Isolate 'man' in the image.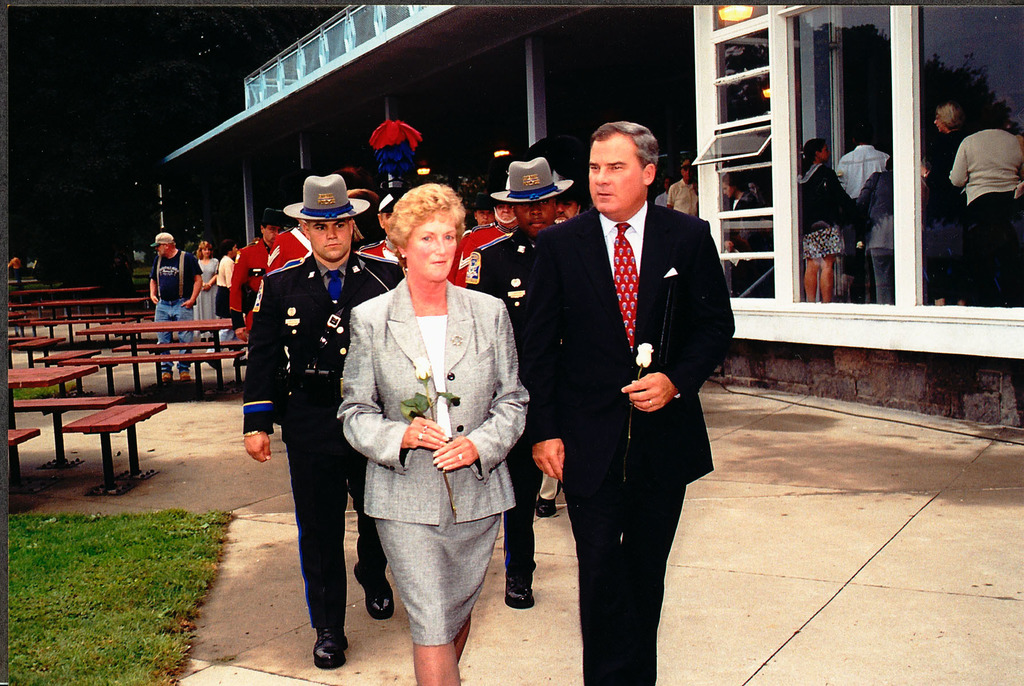
Isolated region: region(146, 227, 204, 384).
